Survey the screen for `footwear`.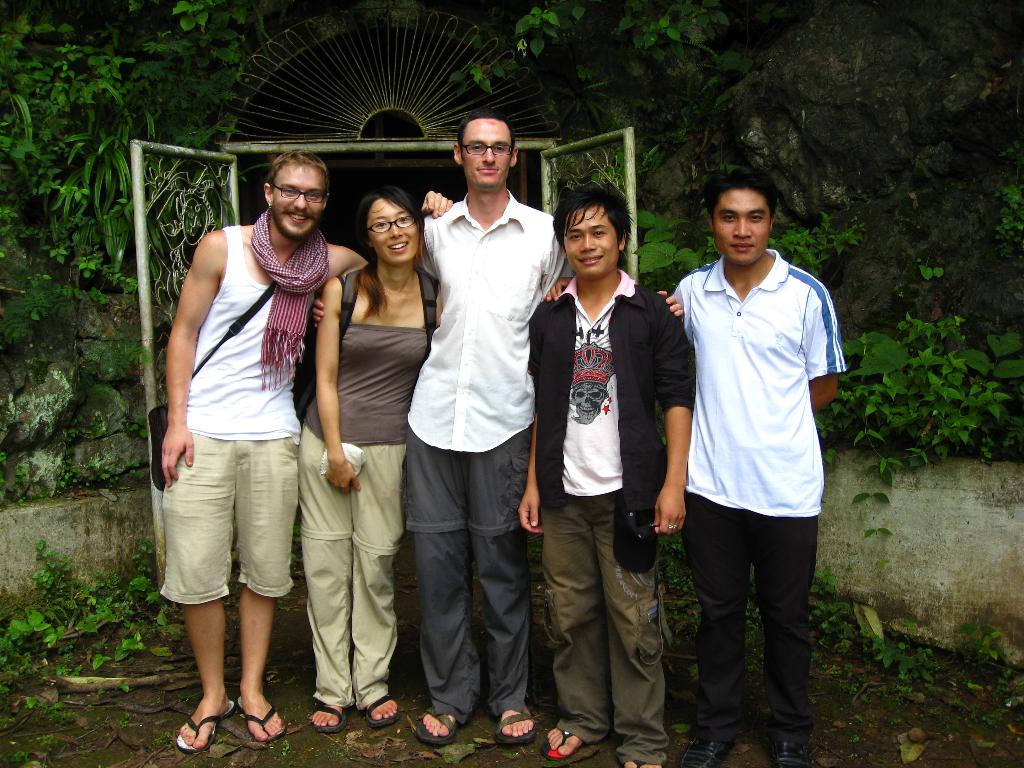
Survey found: rect(413, 703, 461, 744).
